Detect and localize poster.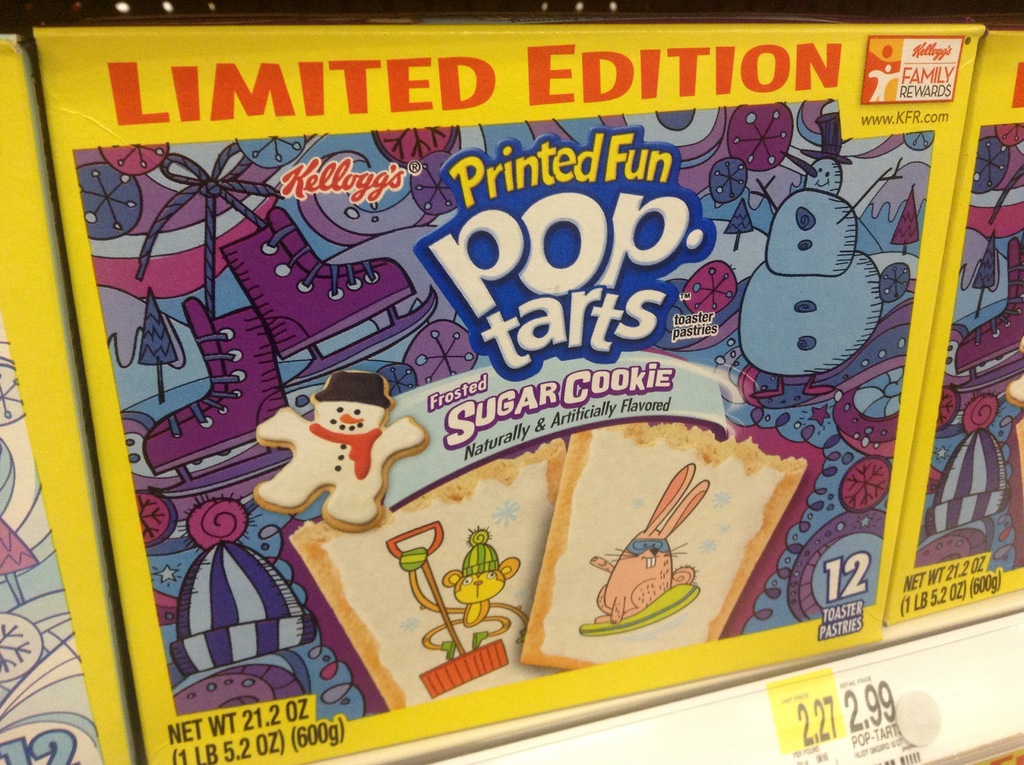
Localized at (left=0, top=33, right=136, bottom=764).
